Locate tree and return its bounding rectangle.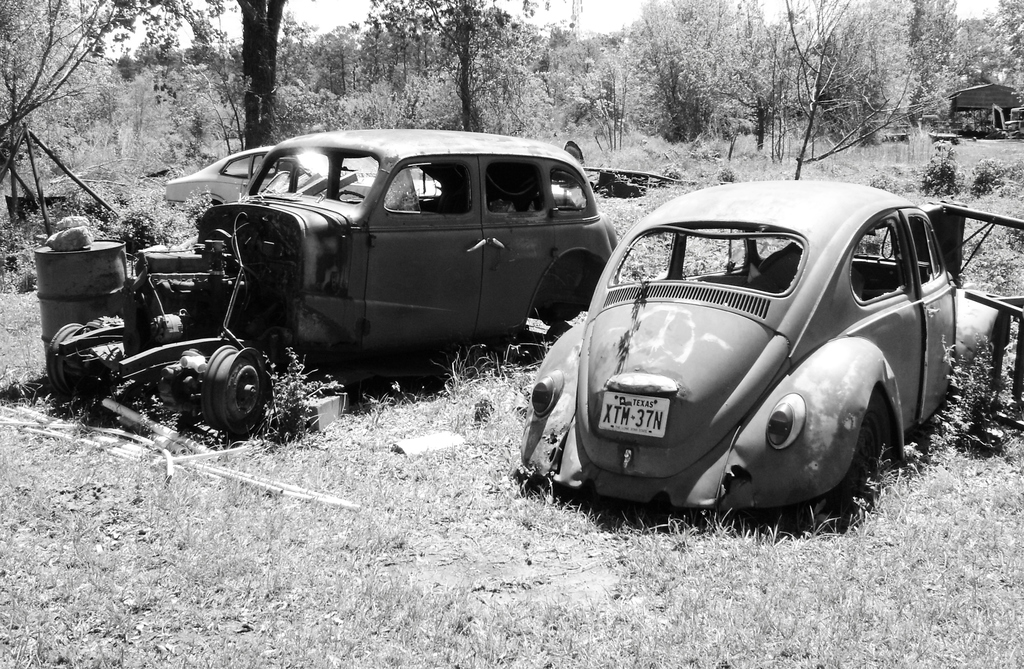
locate(732, 0, 776, 152).
